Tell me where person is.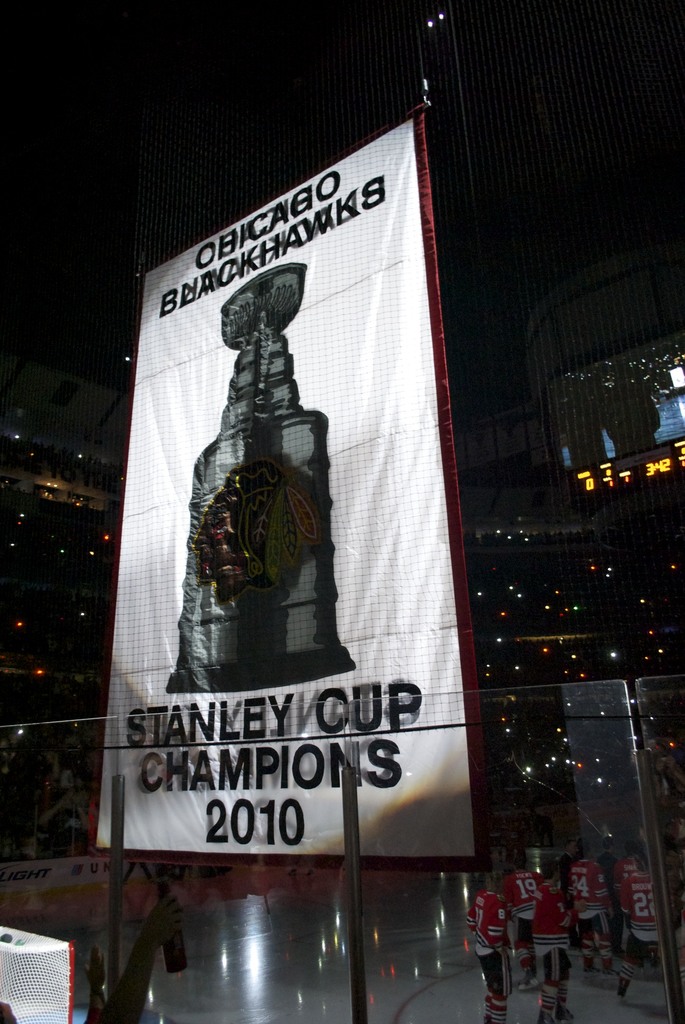
person is at {"x1": 571, "y1": 836, "x2": 619, "y2": 981}.
